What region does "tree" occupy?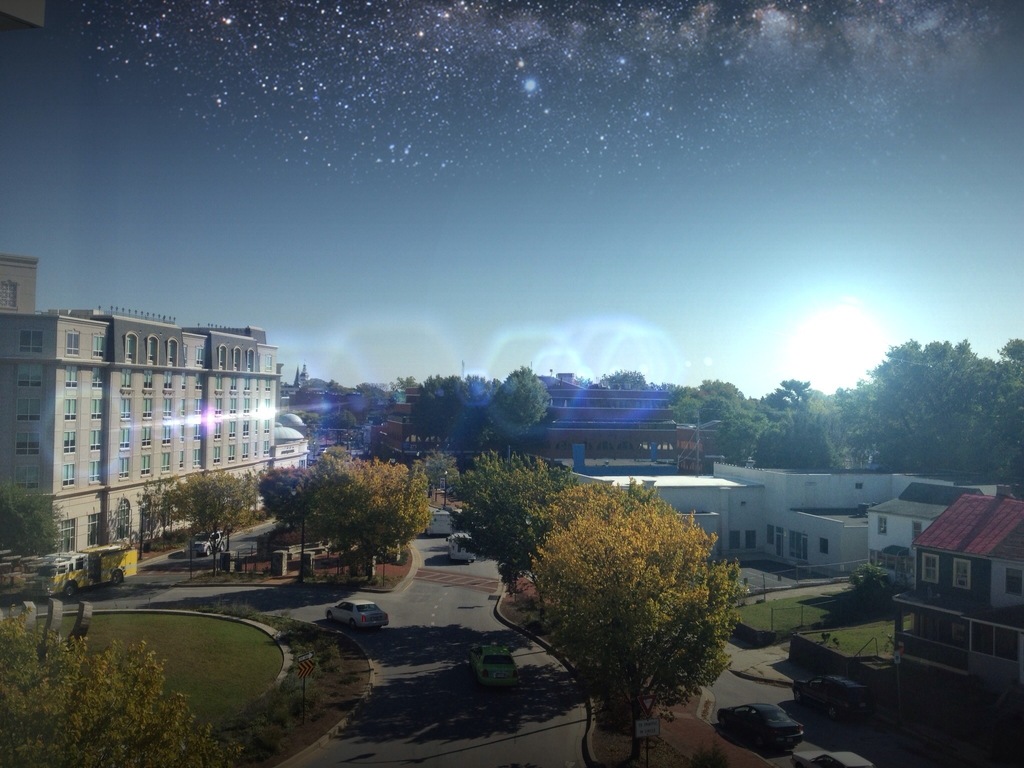
591/359/648/388.
